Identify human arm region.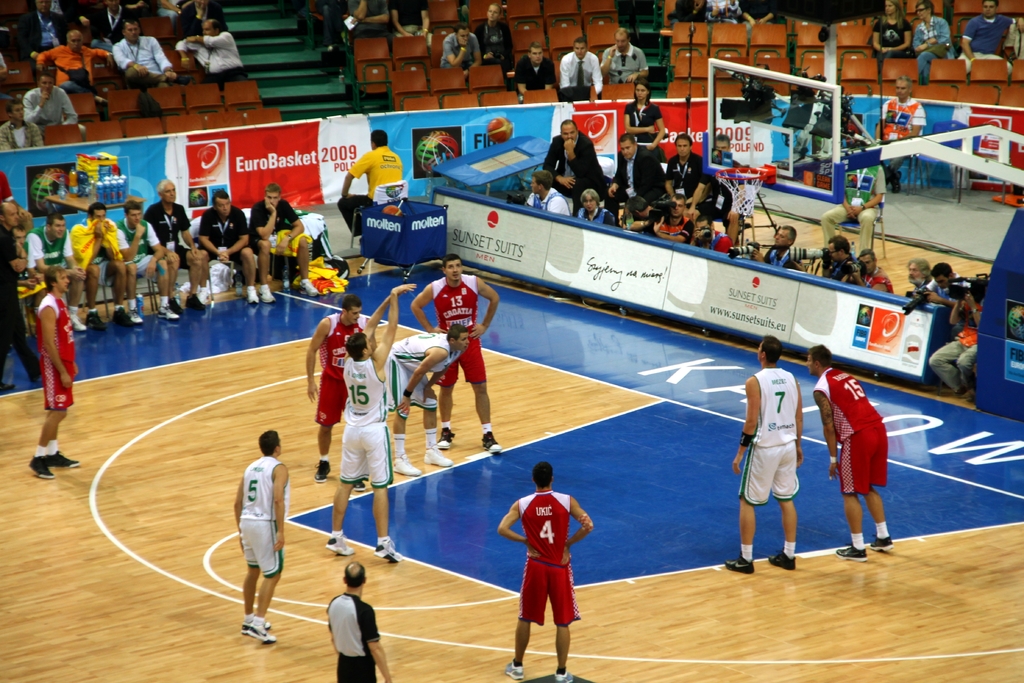
Region: 872:21:884:53.
